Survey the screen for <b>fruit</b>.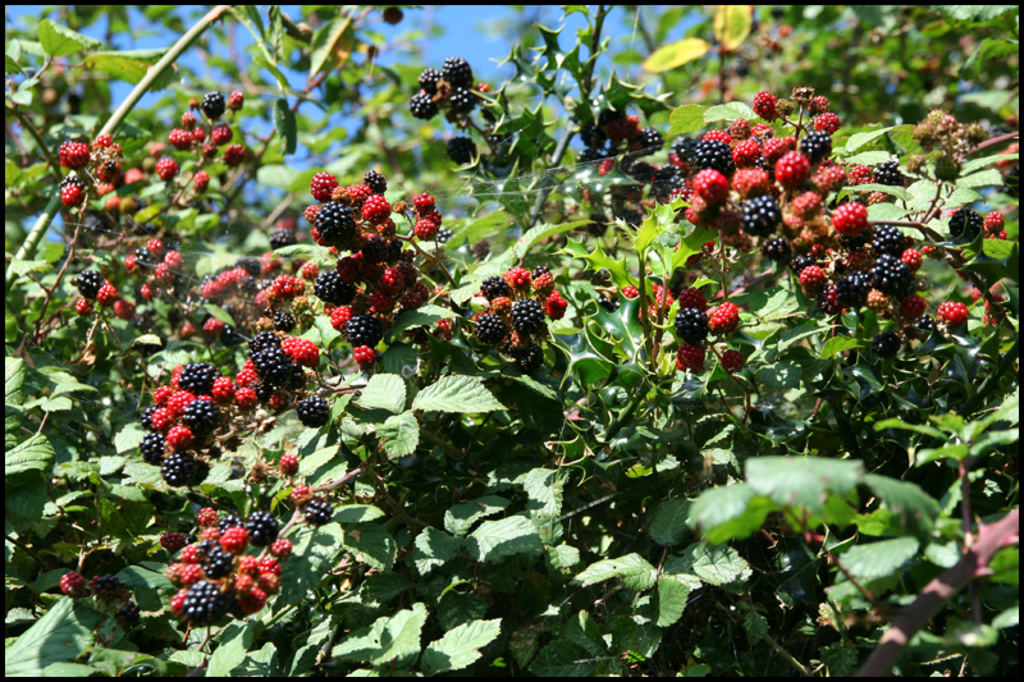
Survey found: region(436, 134, 476, 168).
